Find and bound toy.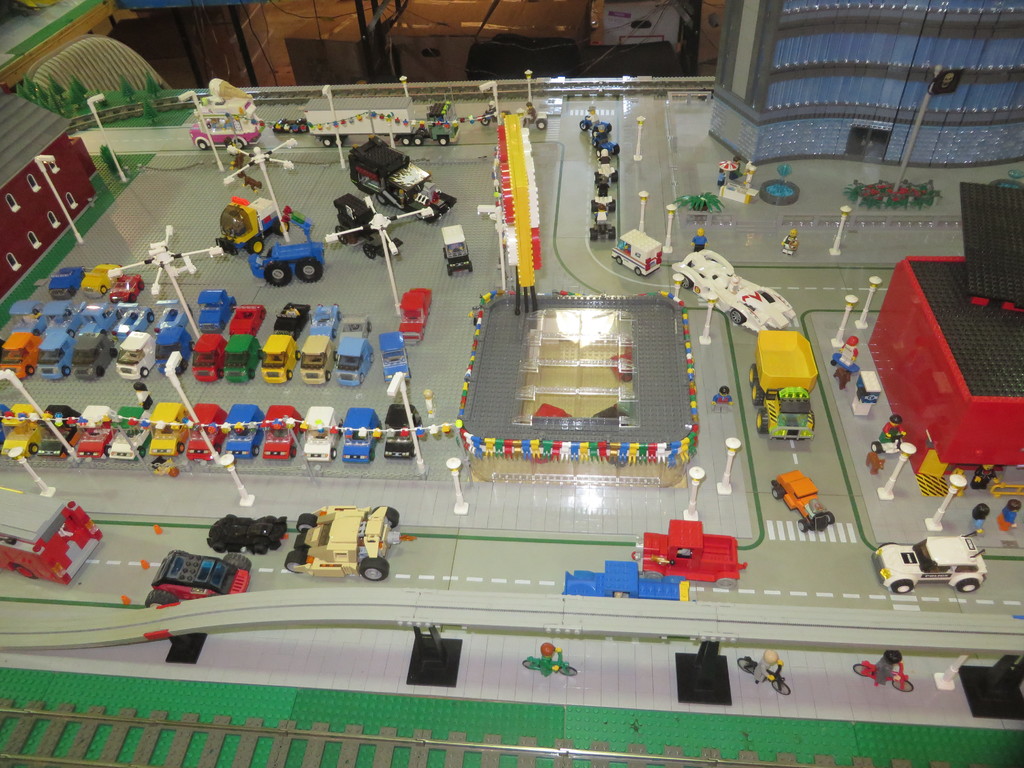
Bound: l=632, t=518, r=745, b=598.
